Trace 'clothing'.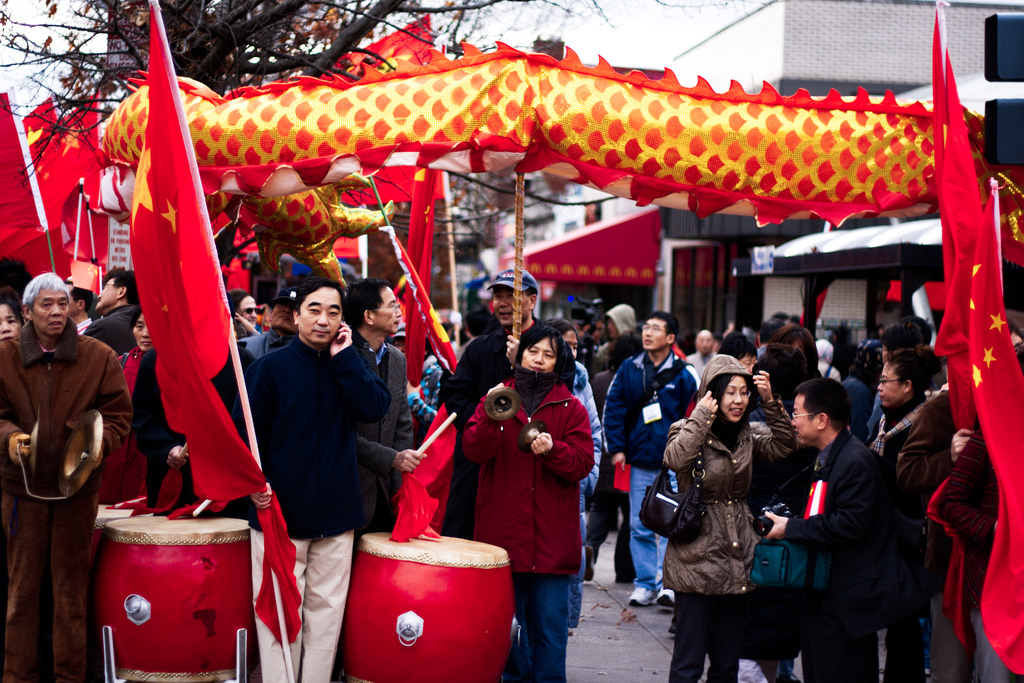
Traced to 254,529,348,682.
